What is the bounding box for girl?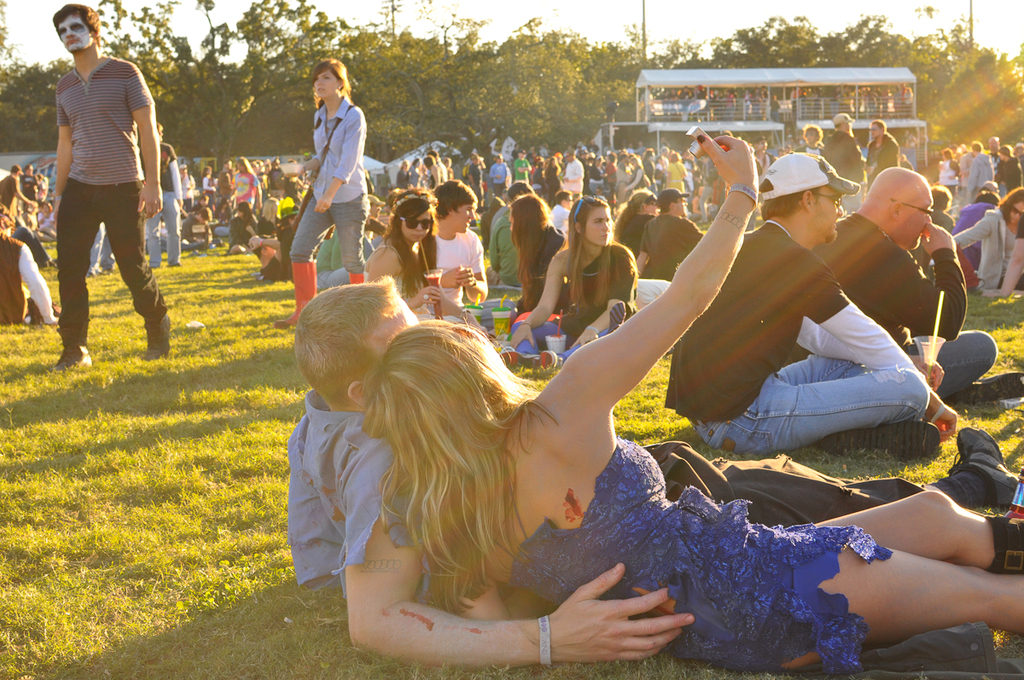
box(226, 201, 256, 251).
